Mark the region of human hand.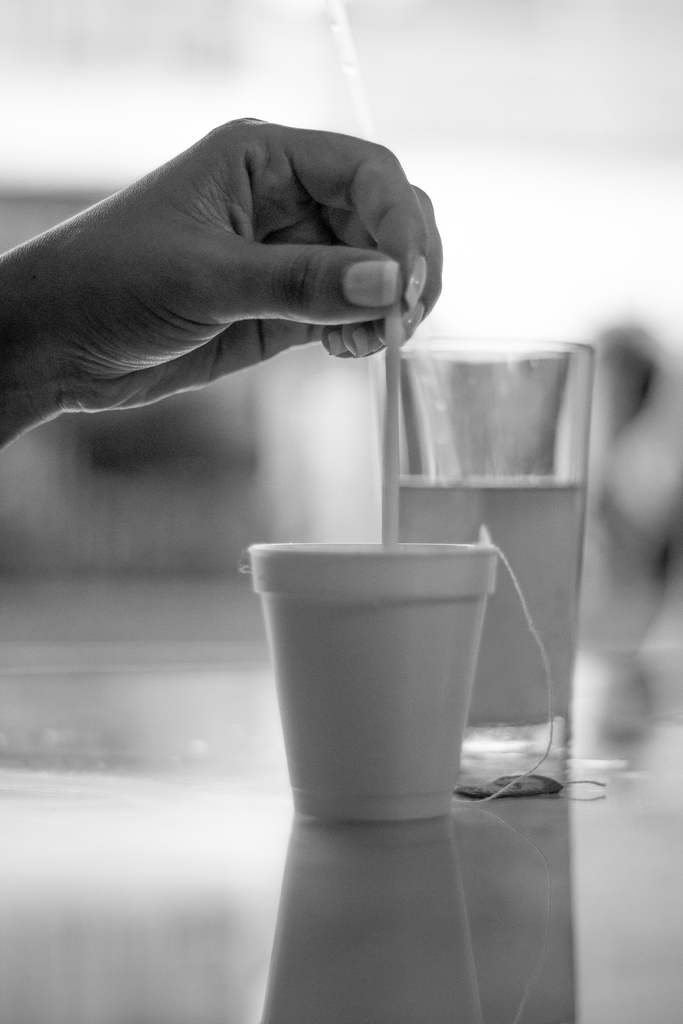
Region: left=65, top=113, right=446, bottom=417.
